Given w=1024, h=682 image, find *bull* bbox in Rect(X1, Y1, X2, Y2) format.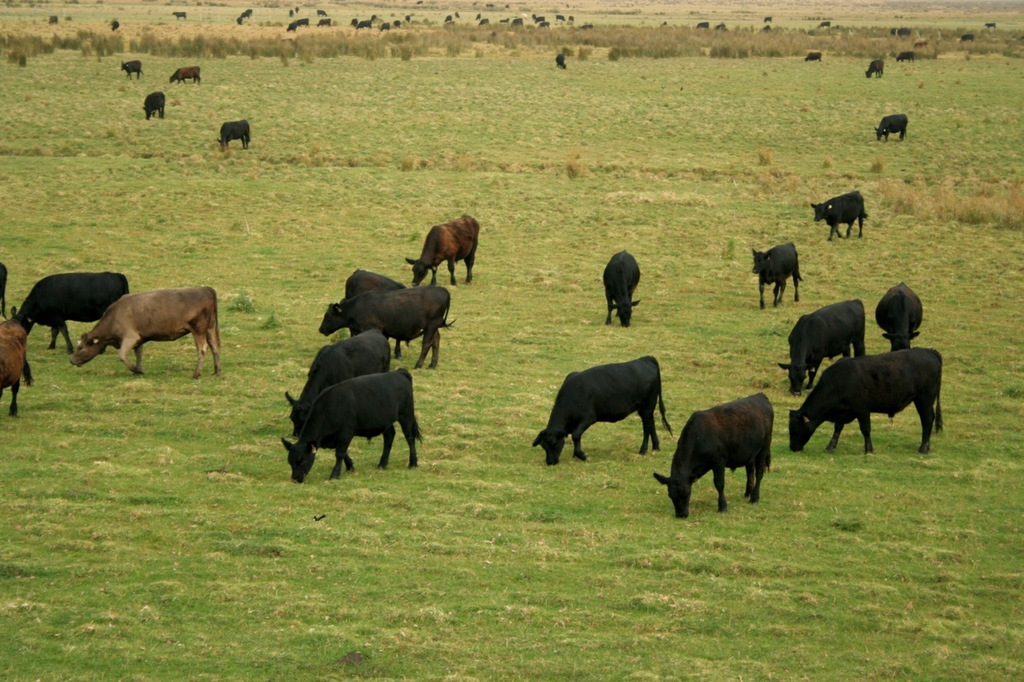
Rect(48, 13, 60, 24).
